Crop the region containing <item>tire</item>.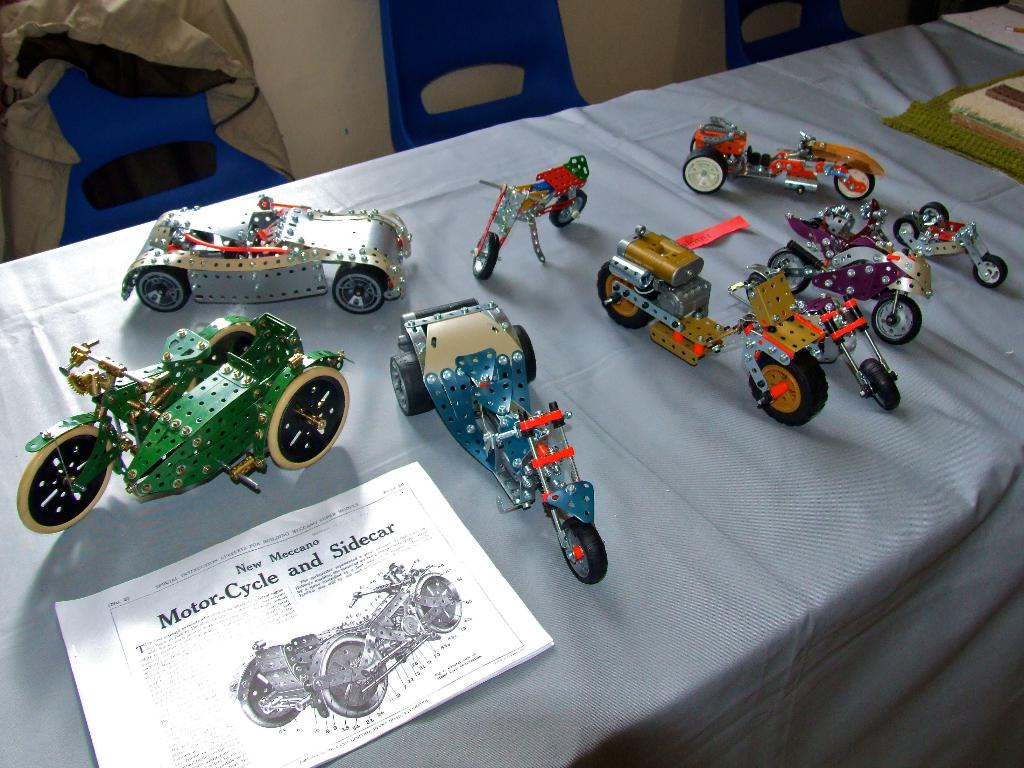
Crop region: select_region(241, 667, 305, 726).
